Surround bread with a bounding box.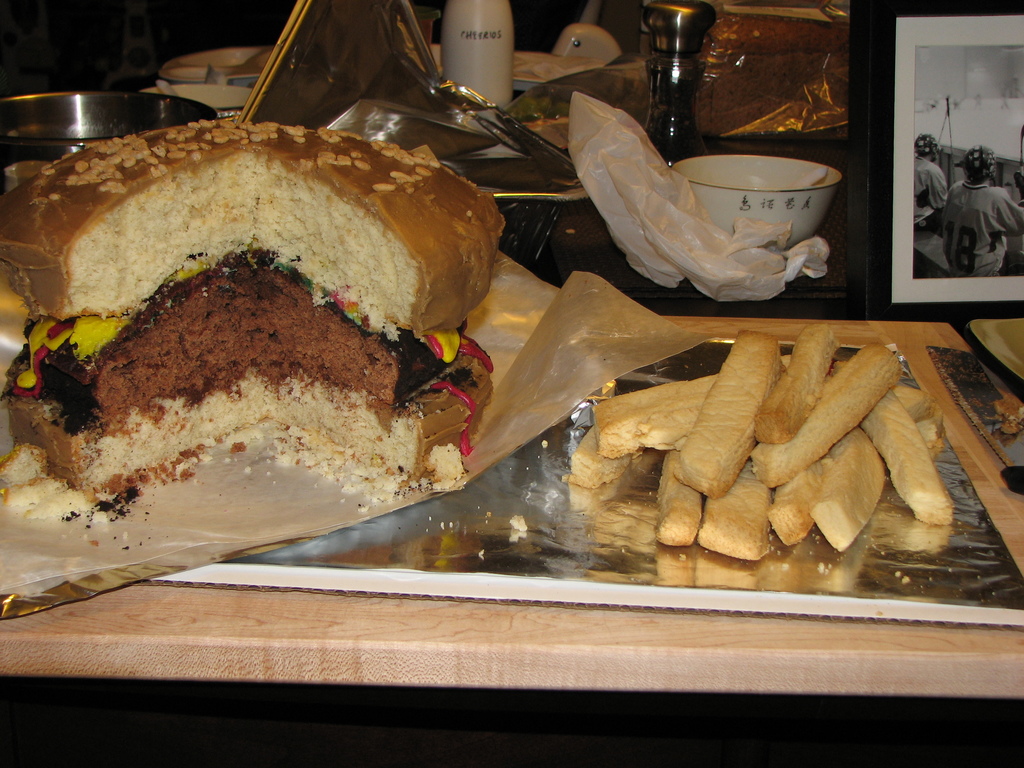
<region>17, 356, 497, 499</region>.
